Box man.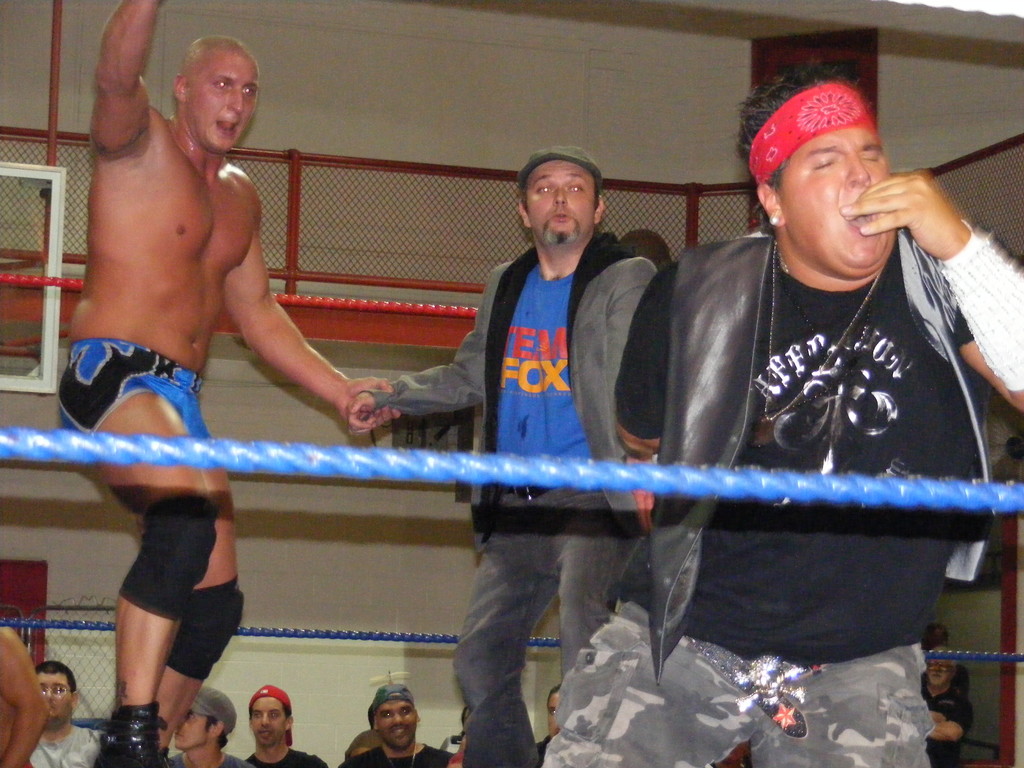
<box>168,685,252,767</box>.
